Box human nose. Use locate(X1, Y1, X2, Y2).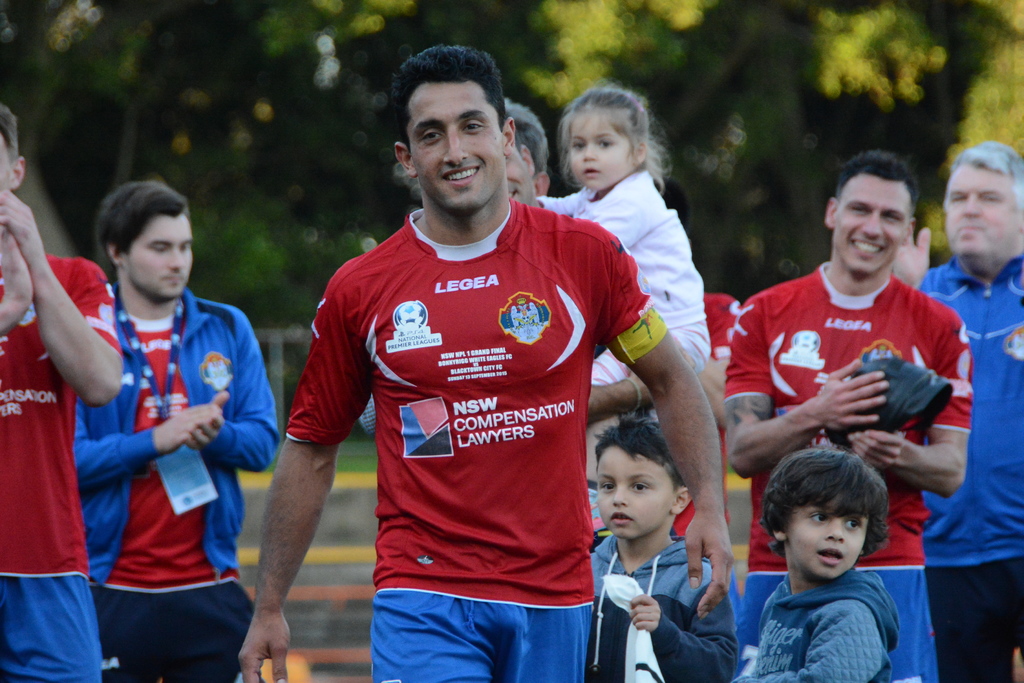
locate(168, 244, 186, 269).
